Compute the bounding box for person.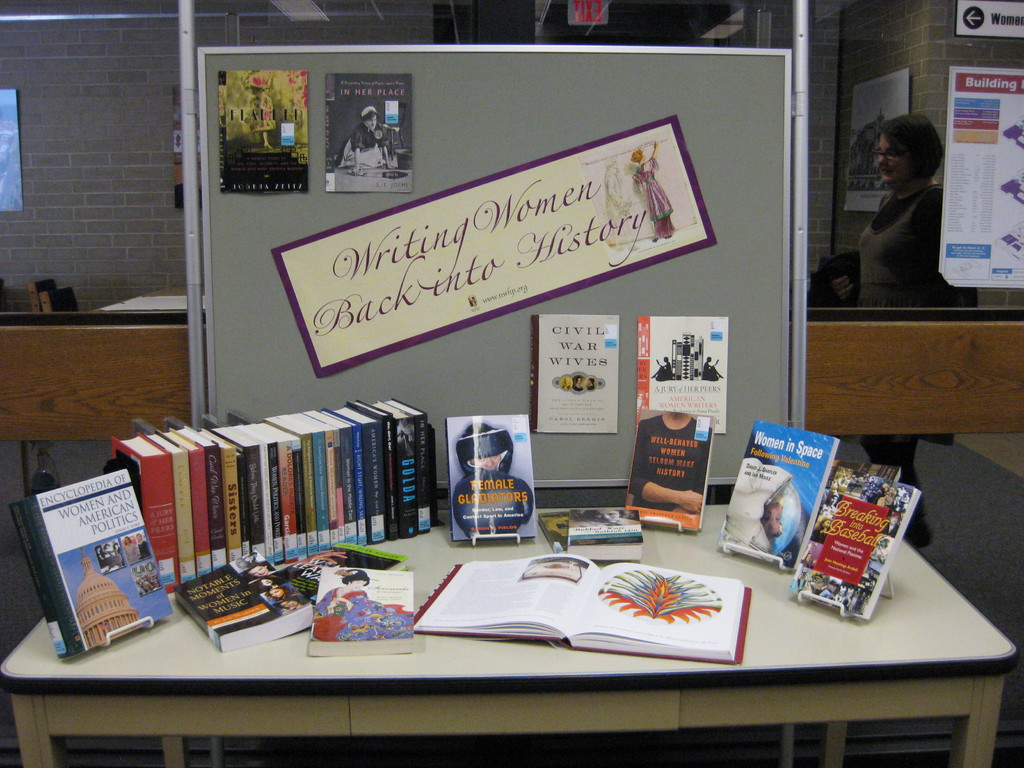
124/534/136/561.
